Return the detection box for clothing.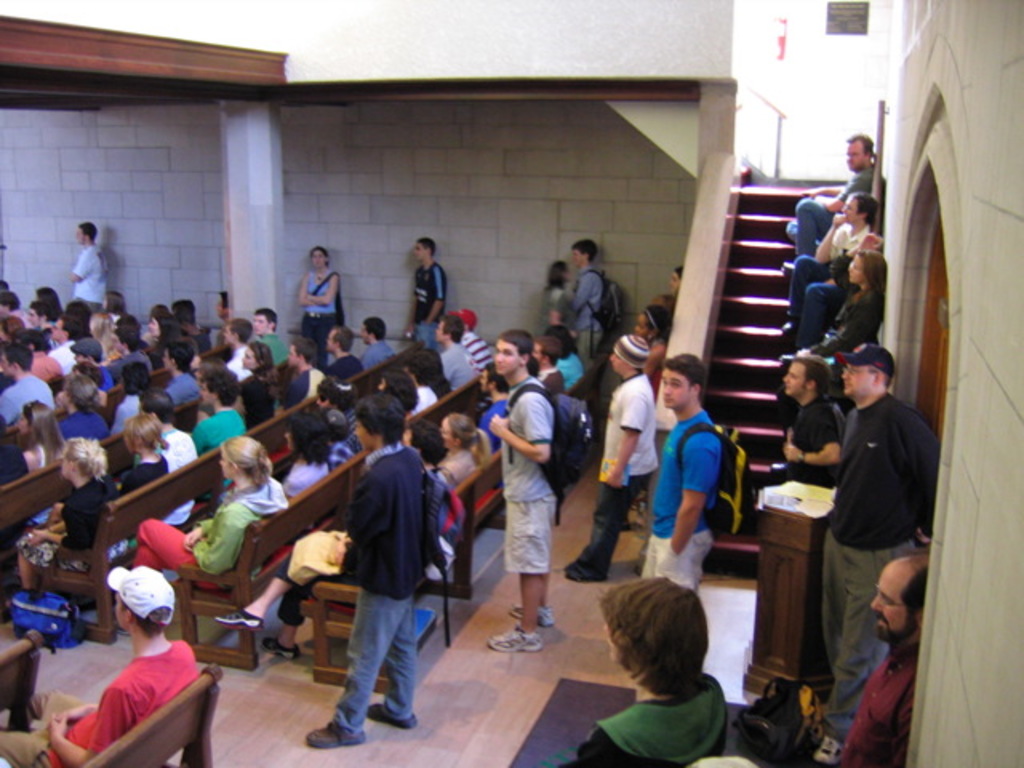
645 342 664 400.
